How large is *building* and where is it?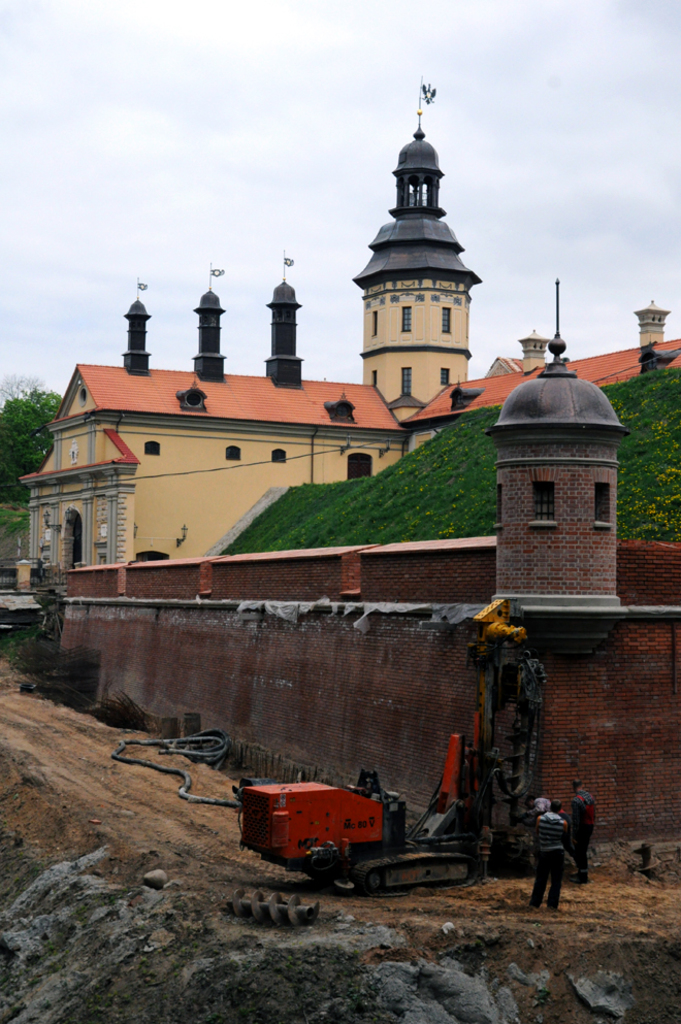
Bounding box: left=13, top=81, right=680, bottom=594.
